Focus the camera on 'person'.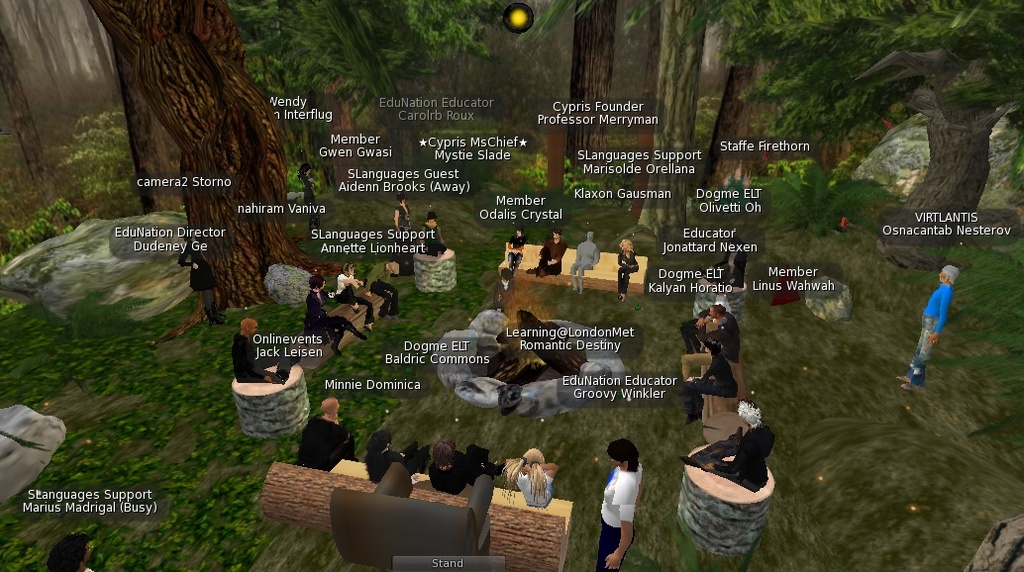
Focus region: [left=392, top=193, right=408, bottom=267].
